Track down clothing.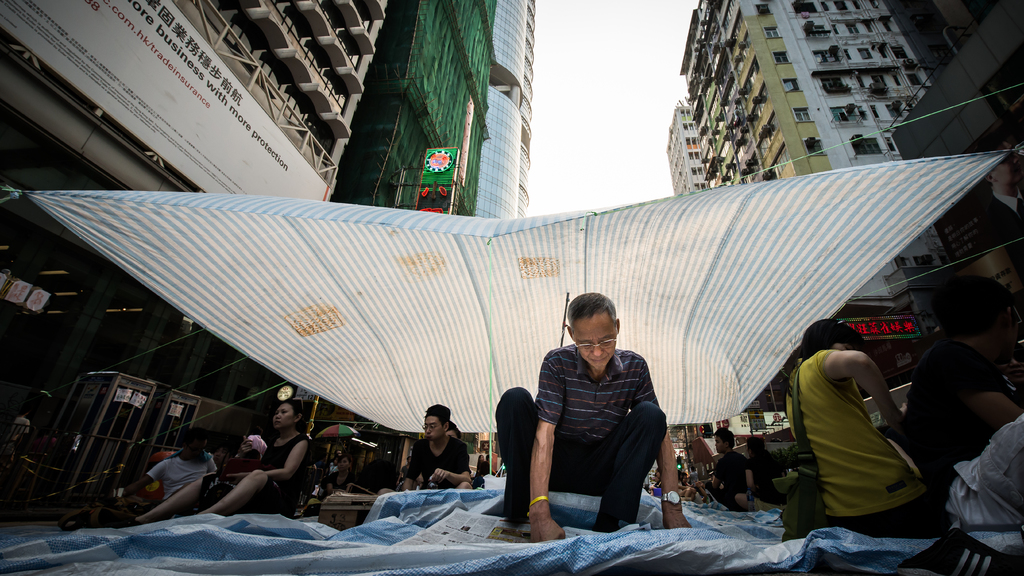
Tracked to [left=145, top=447, right=217, bottom=502].
